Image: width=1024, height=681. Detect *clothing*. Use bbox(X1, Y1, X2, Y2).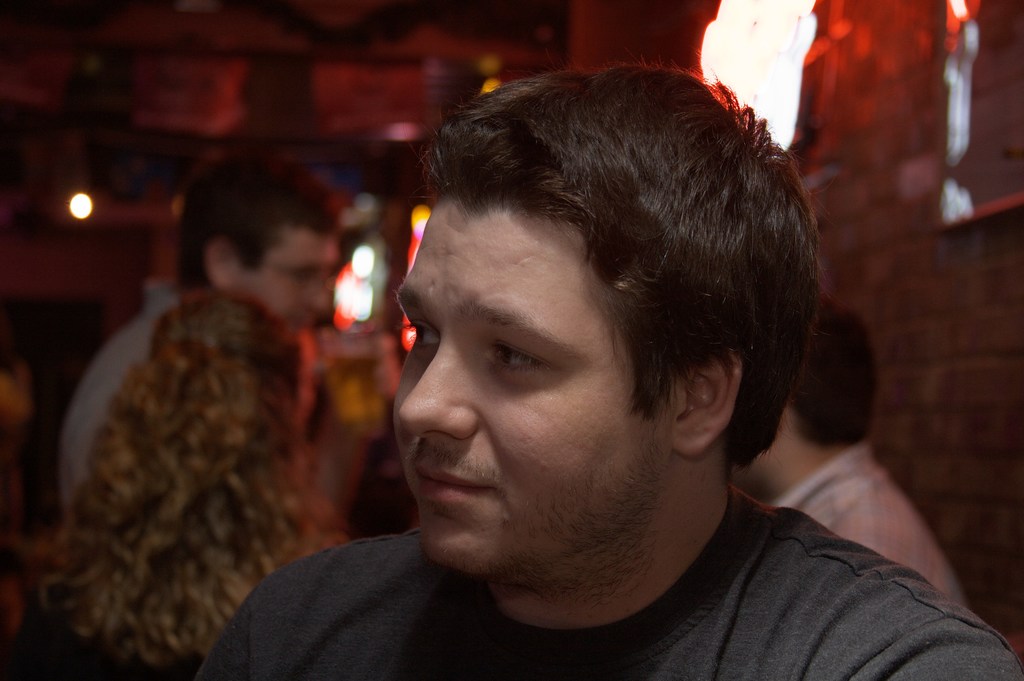
bbox(3, 581, 204, 680).
